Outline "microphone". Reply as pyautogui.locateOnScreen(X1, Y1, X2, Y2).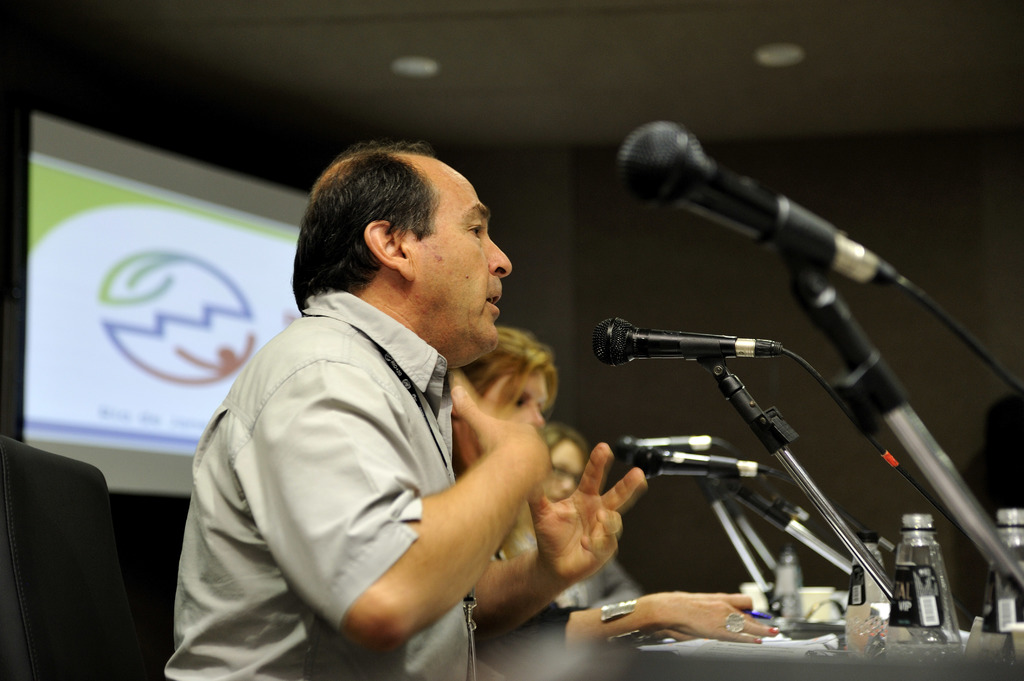
pyautogui.locateOnScreen(616, 445, 776, 492).
